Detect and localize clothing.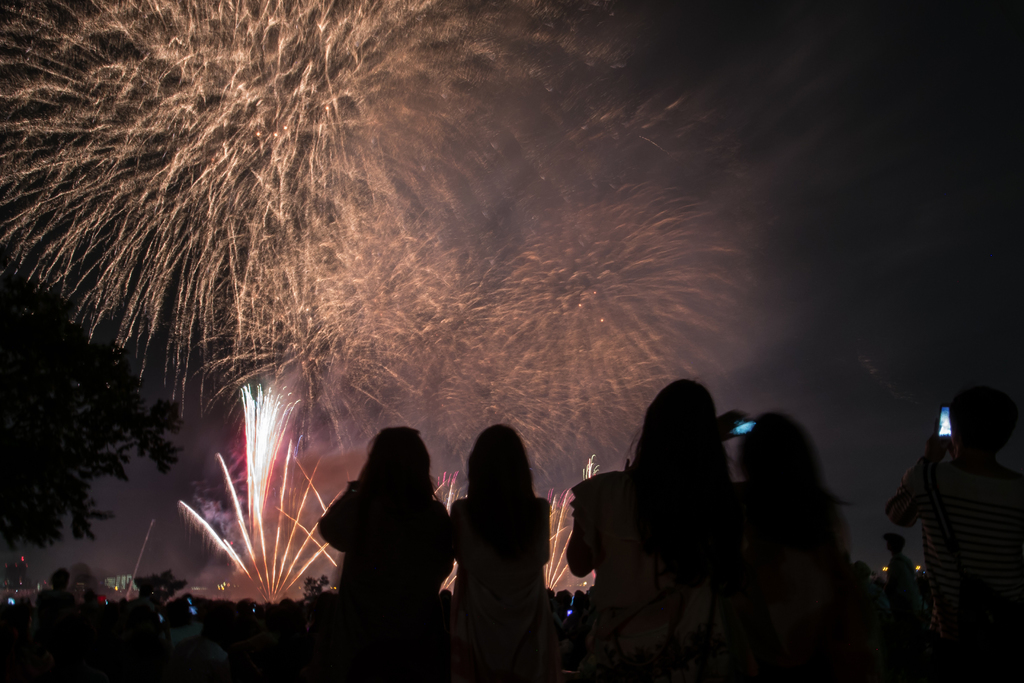
Localized at l=563, t=472, r=733, b=673.
